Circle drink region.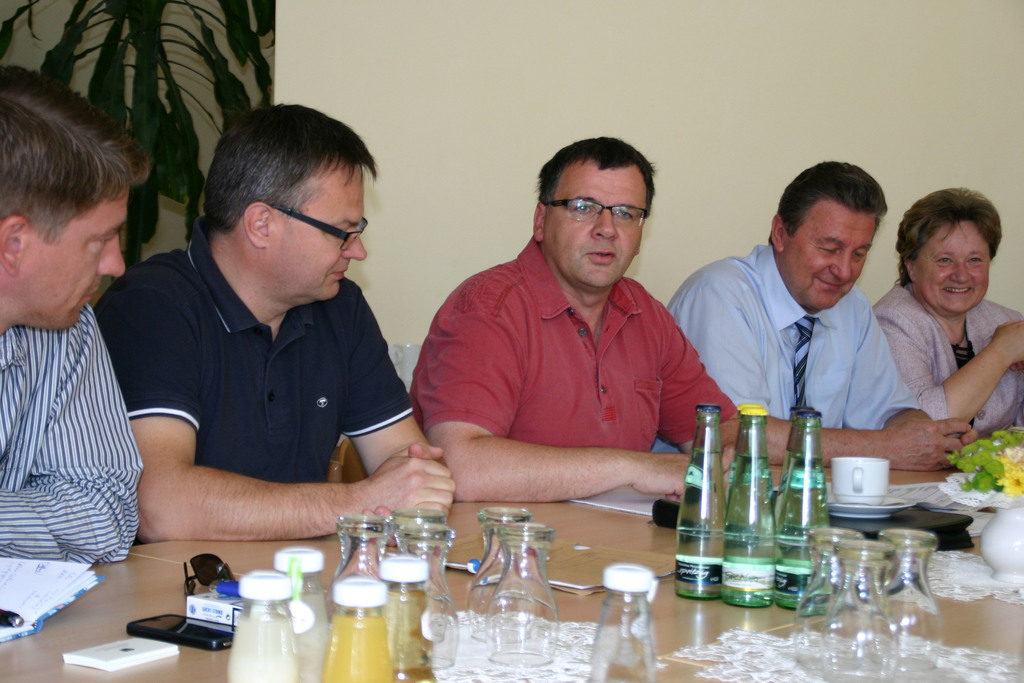
Region: detection(675, 405, 726, 600).
